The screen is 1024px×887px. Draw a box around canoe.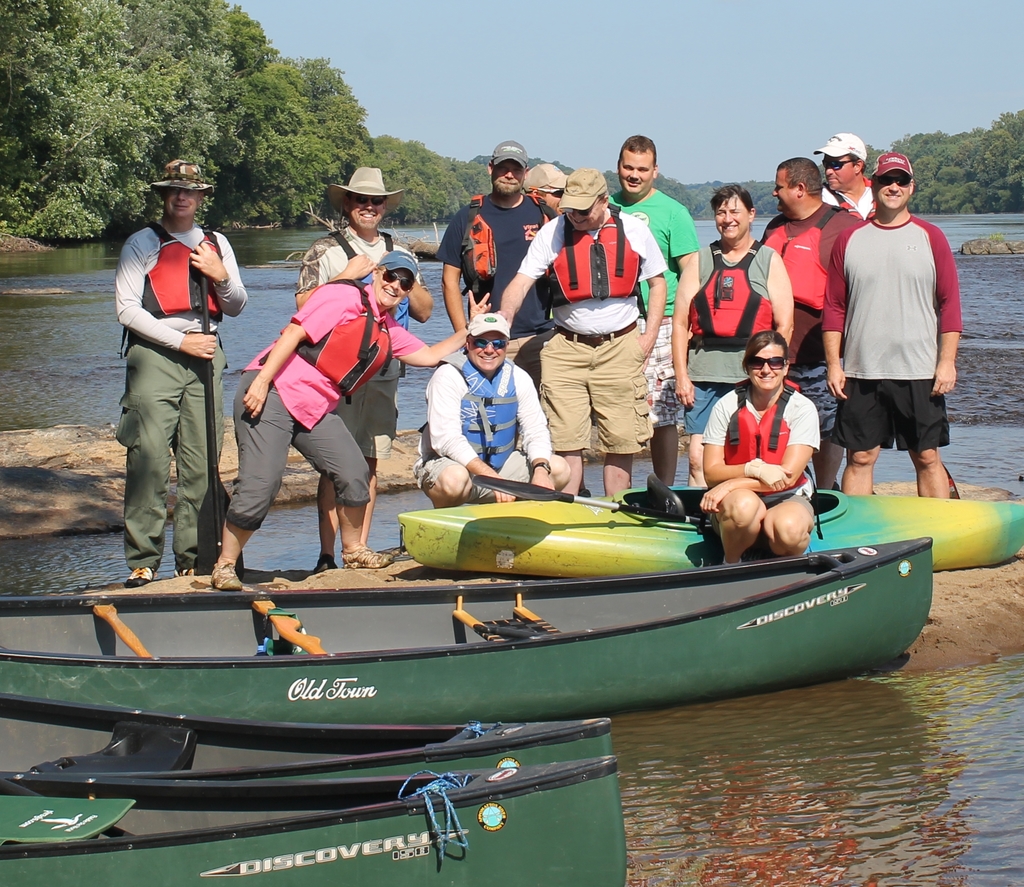
bbox=[0, 722, 625, 886].
